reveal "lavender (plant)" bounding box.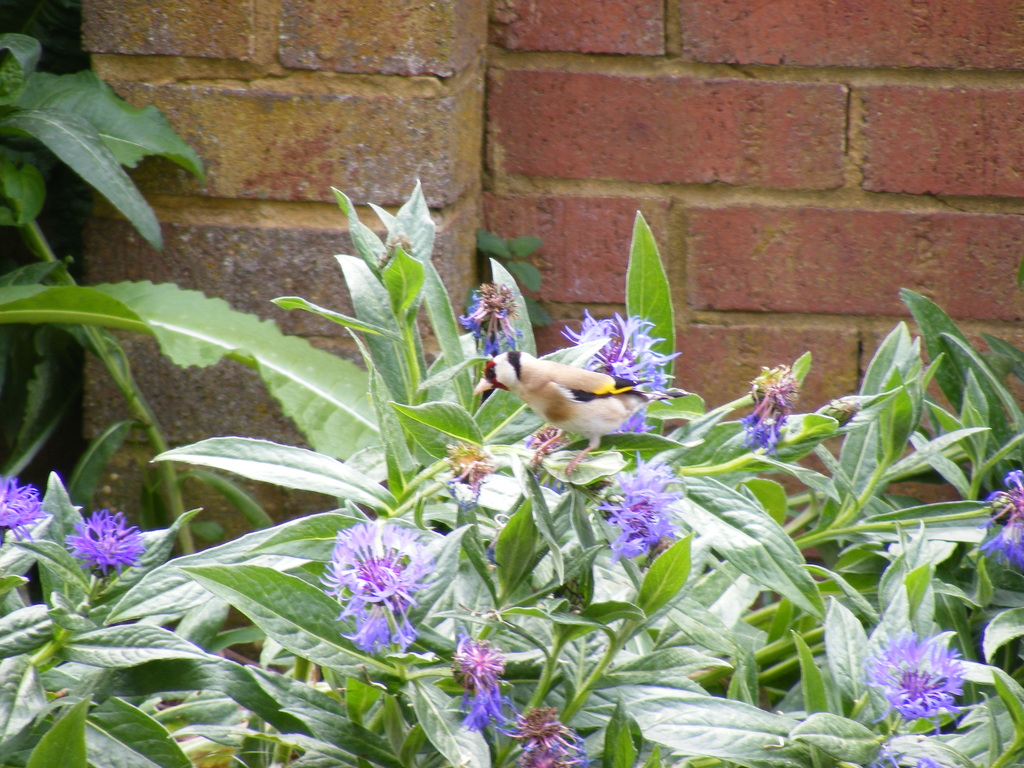
Revealed: 582, 458, 695, 584.
